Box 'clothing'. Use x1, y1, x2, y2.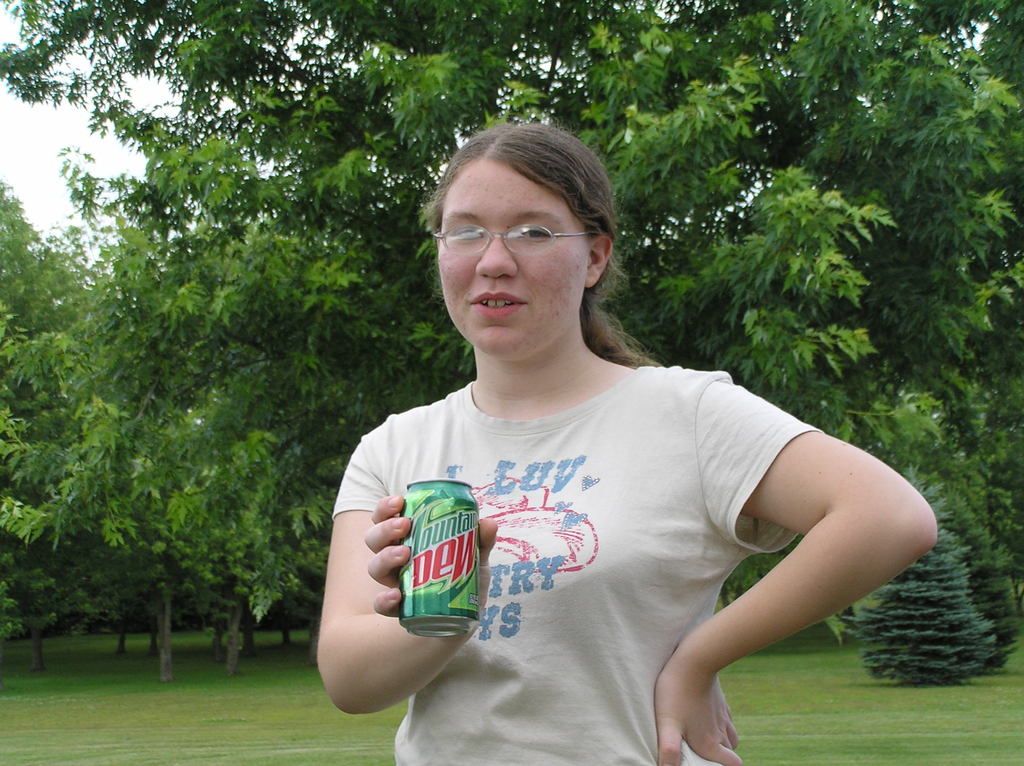
345, 314, 860, 737.
